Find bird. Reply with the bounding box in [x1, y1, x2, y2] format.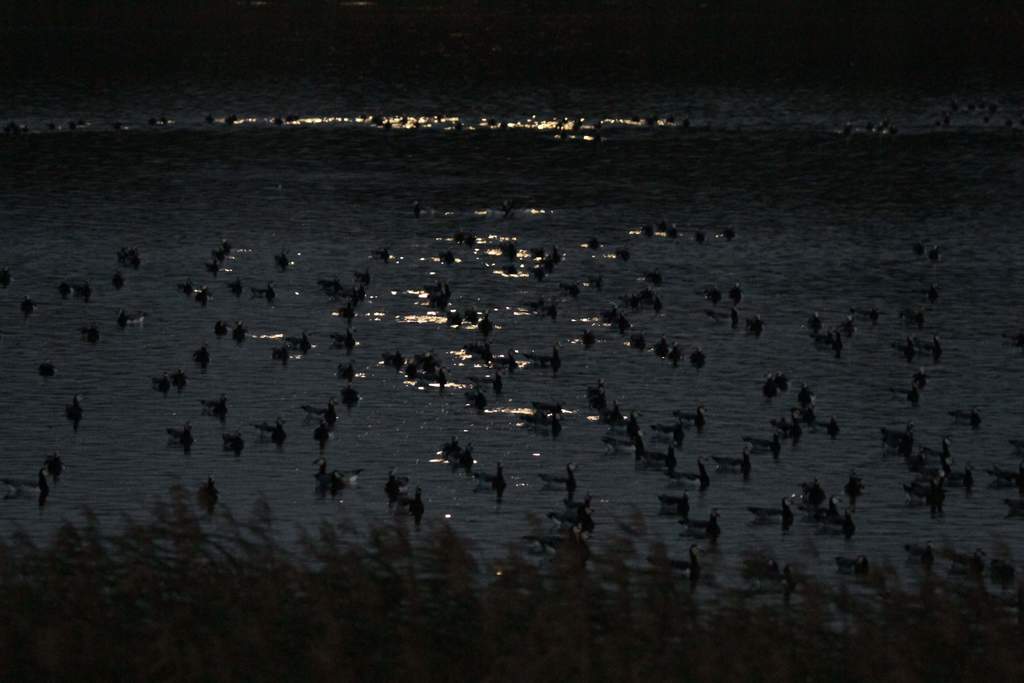
[0, 268, 8, 285].
